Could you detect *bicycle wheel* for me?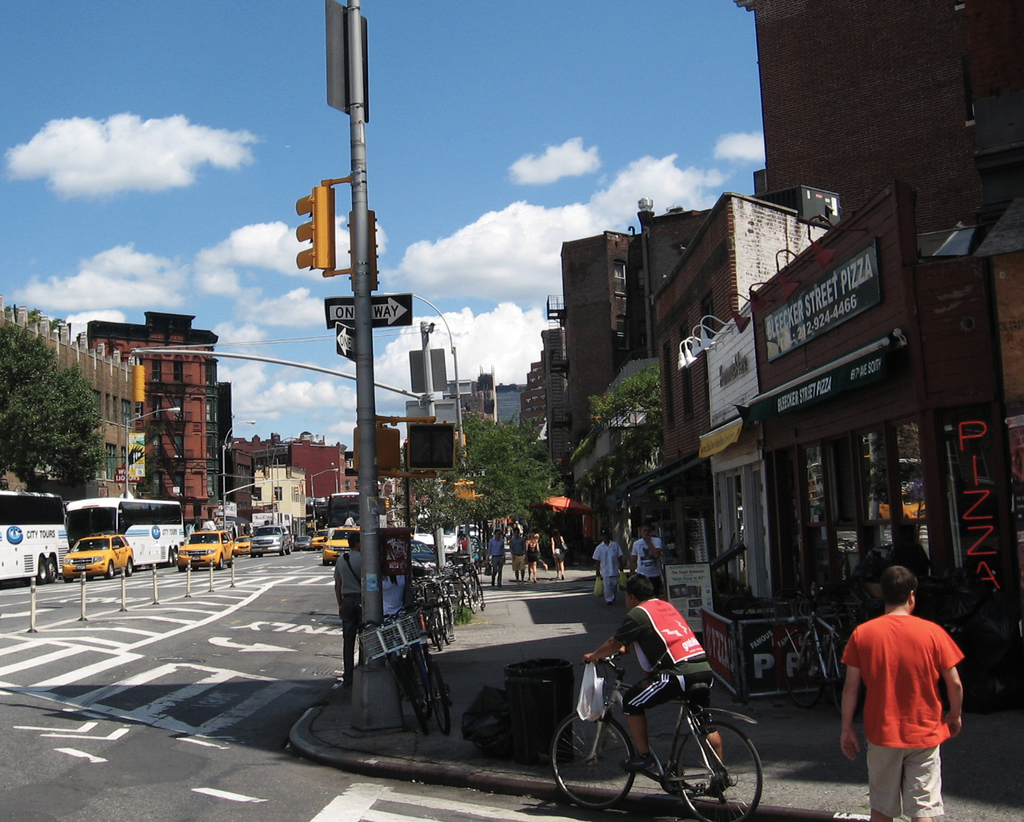
Detection result: (x1=551, y1=704, x2=636, y2=812).
